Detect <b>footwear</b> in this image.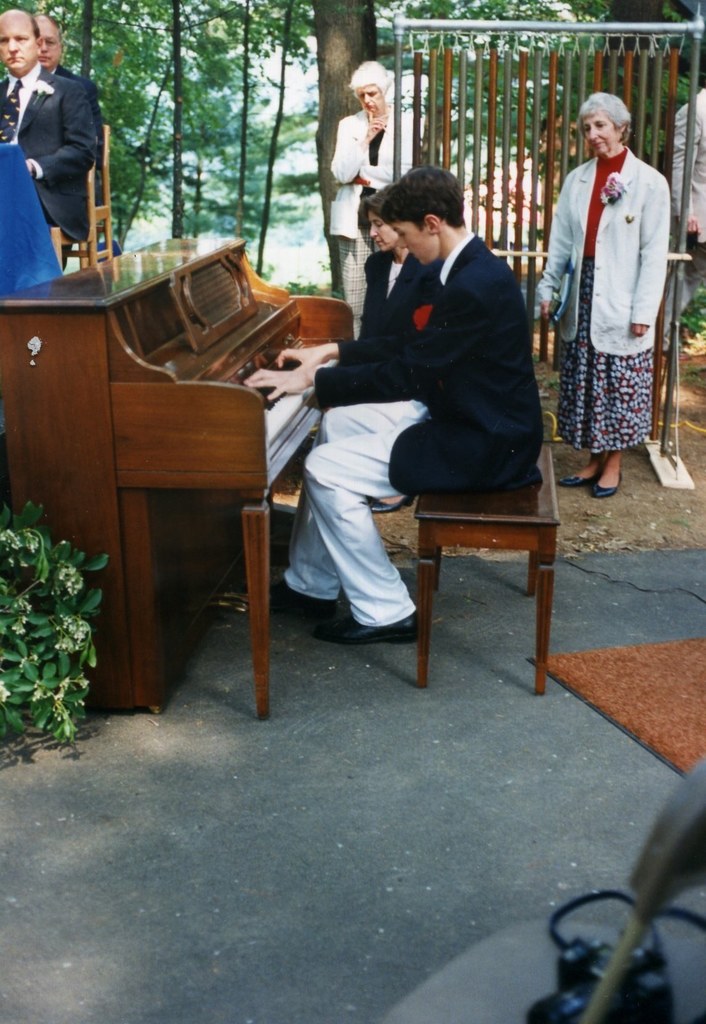
Detection: left=303, top=593, right=419, bottom=650.
